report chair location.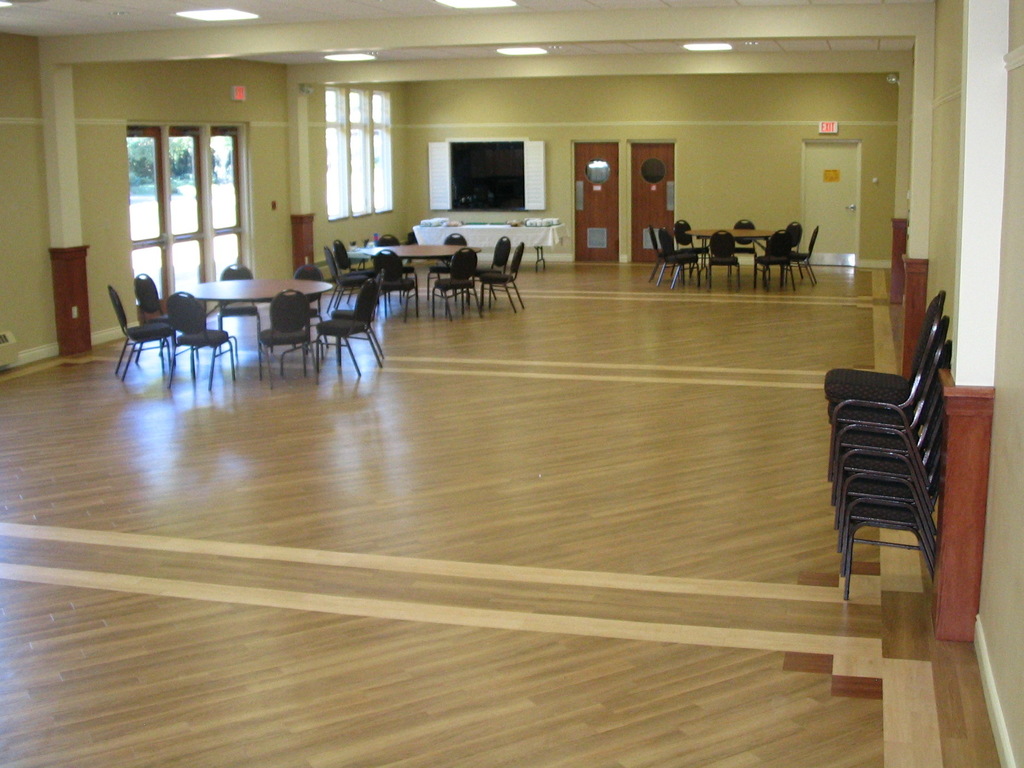
Report: [266, 286, 303, 371].
